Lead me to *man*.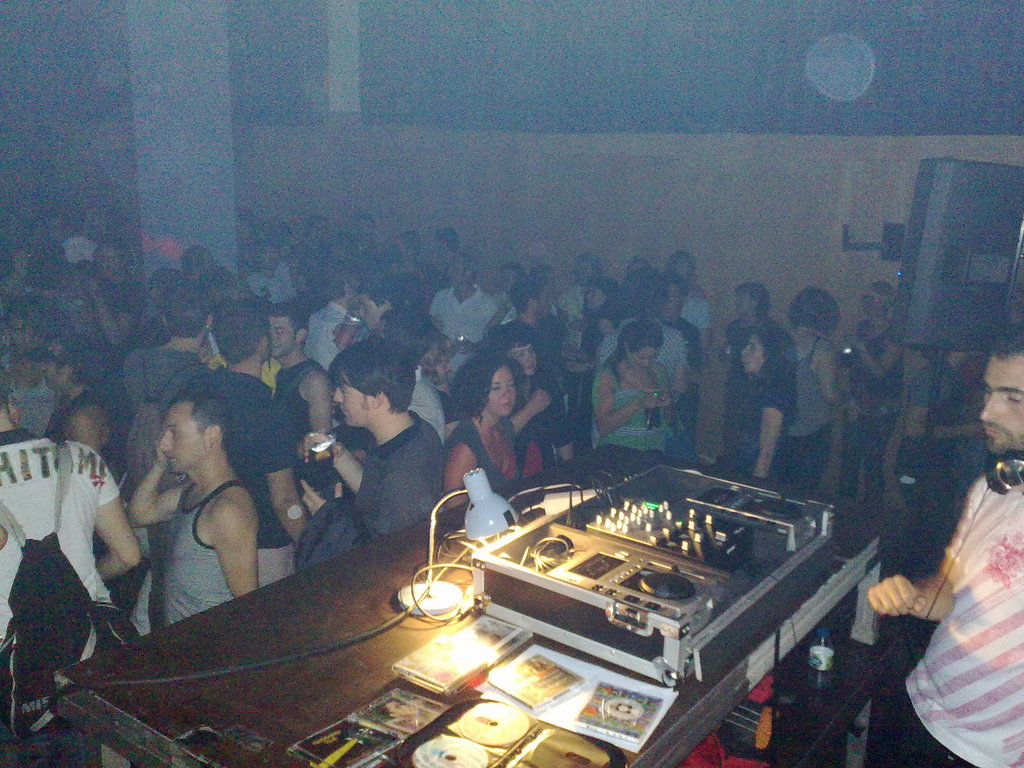
Lead to 863 309 1023 767.
